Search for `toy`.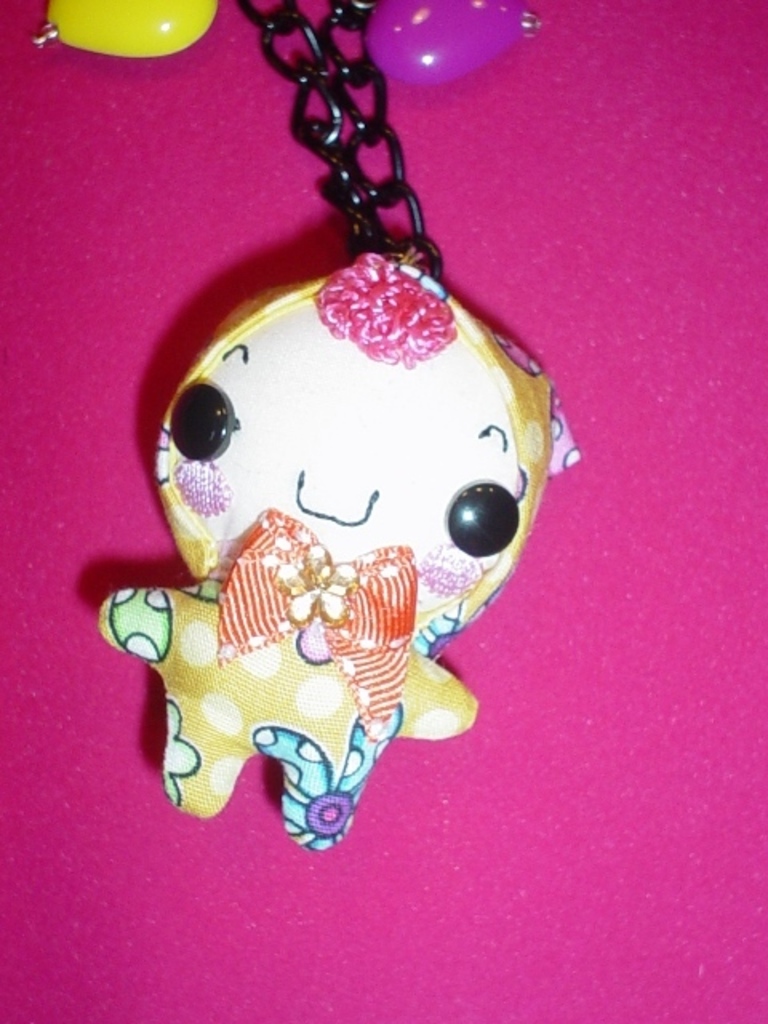
Found at x1=104 y1=0 x2=576 y2=875.
